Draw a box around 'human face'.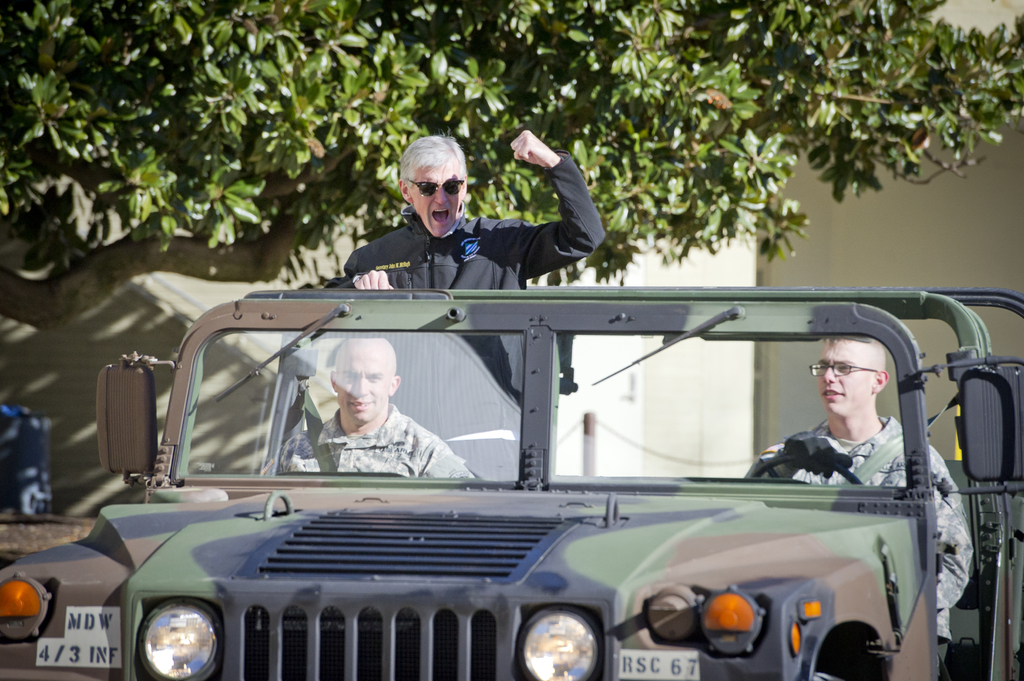
<bbox>816, 337, 871, 413</bbox>.
